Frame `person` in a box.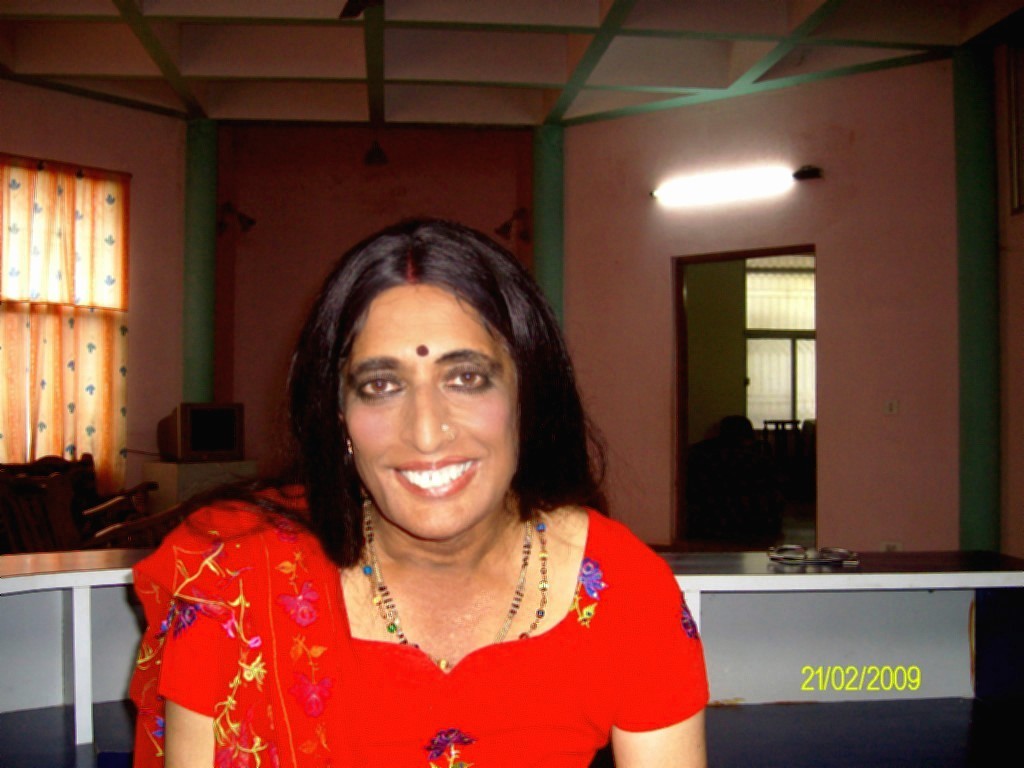
crop(154, 201, 734, 767).
